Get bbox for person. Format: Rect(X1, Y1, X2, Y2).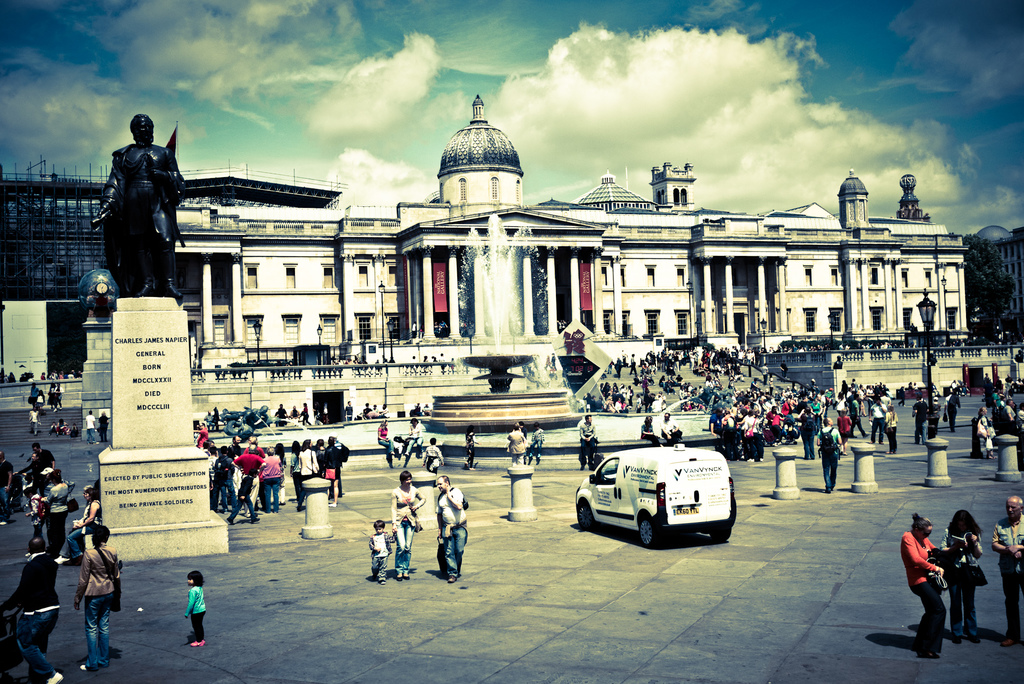
Rect(97, 412, 109, 441).
